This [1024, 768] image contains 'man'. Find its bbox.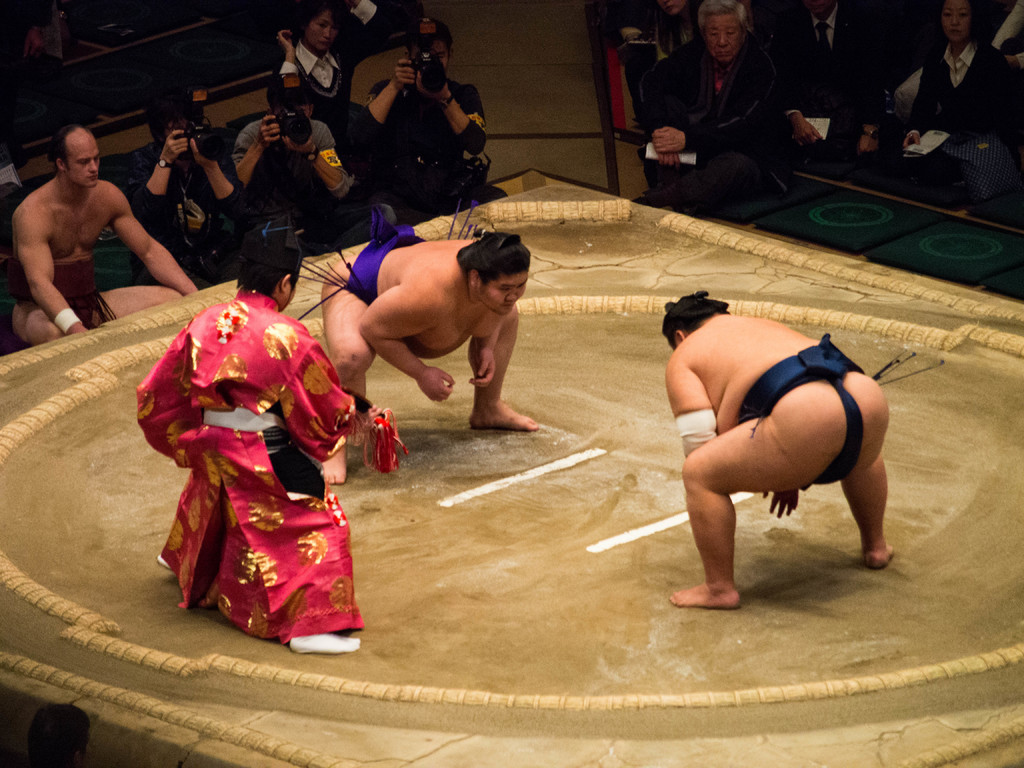
bbox=[0, 0, 65, 61].
